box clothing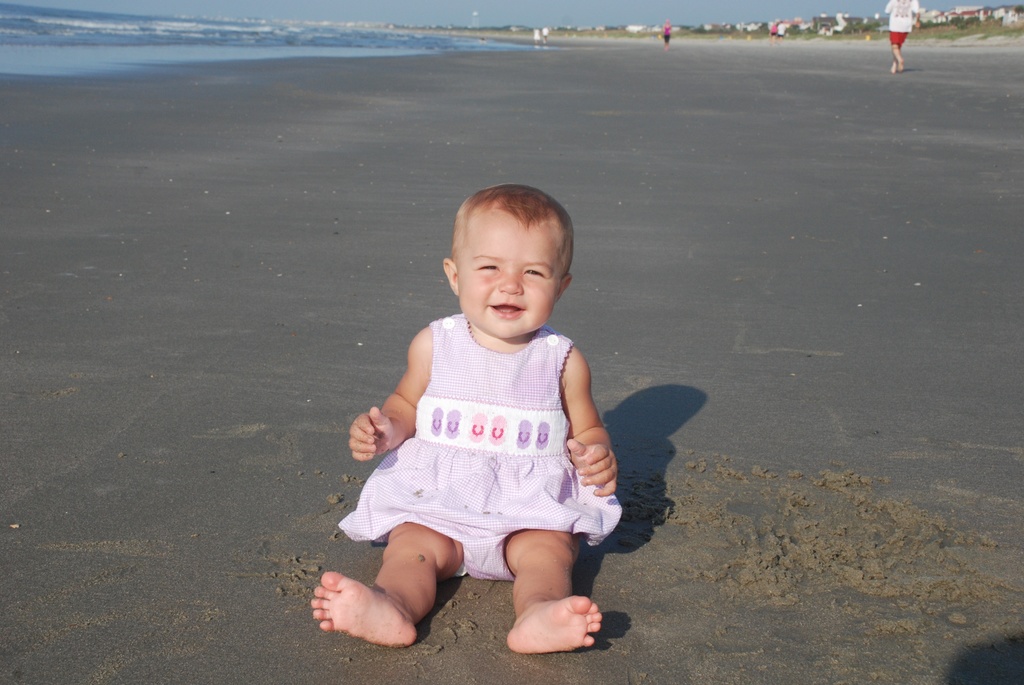
bbox=[348, 294, 612, 593]
